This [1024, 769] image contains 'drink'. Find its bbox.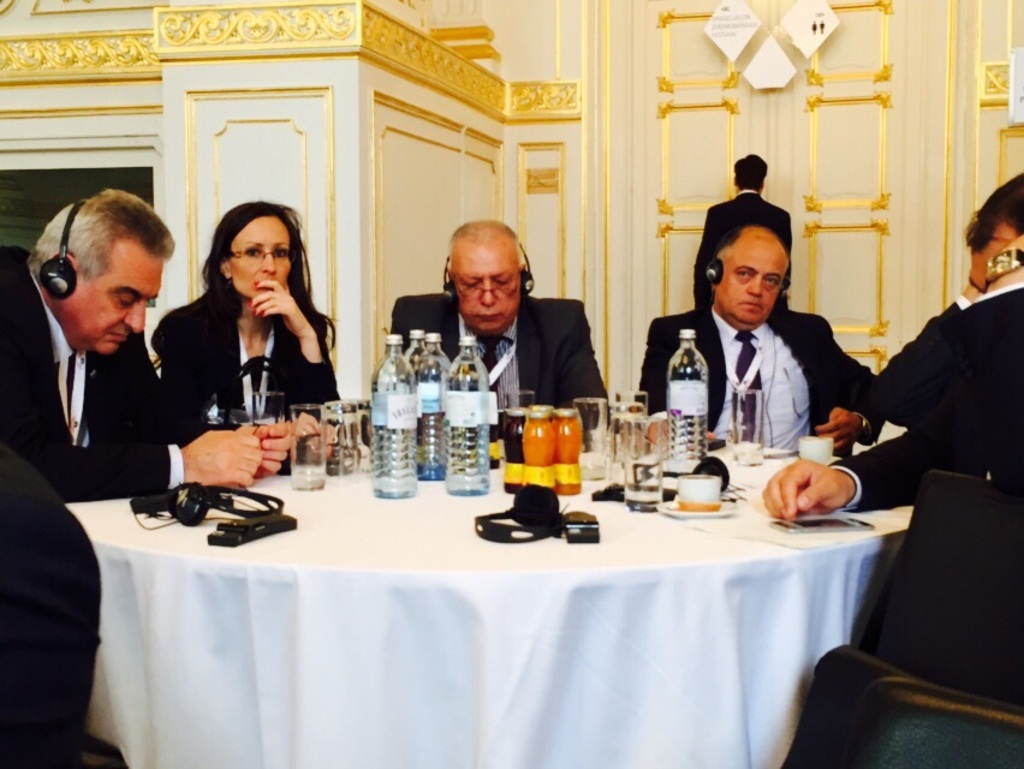
pyautogui.locateOnScreen(400, 329, 424, 377).
